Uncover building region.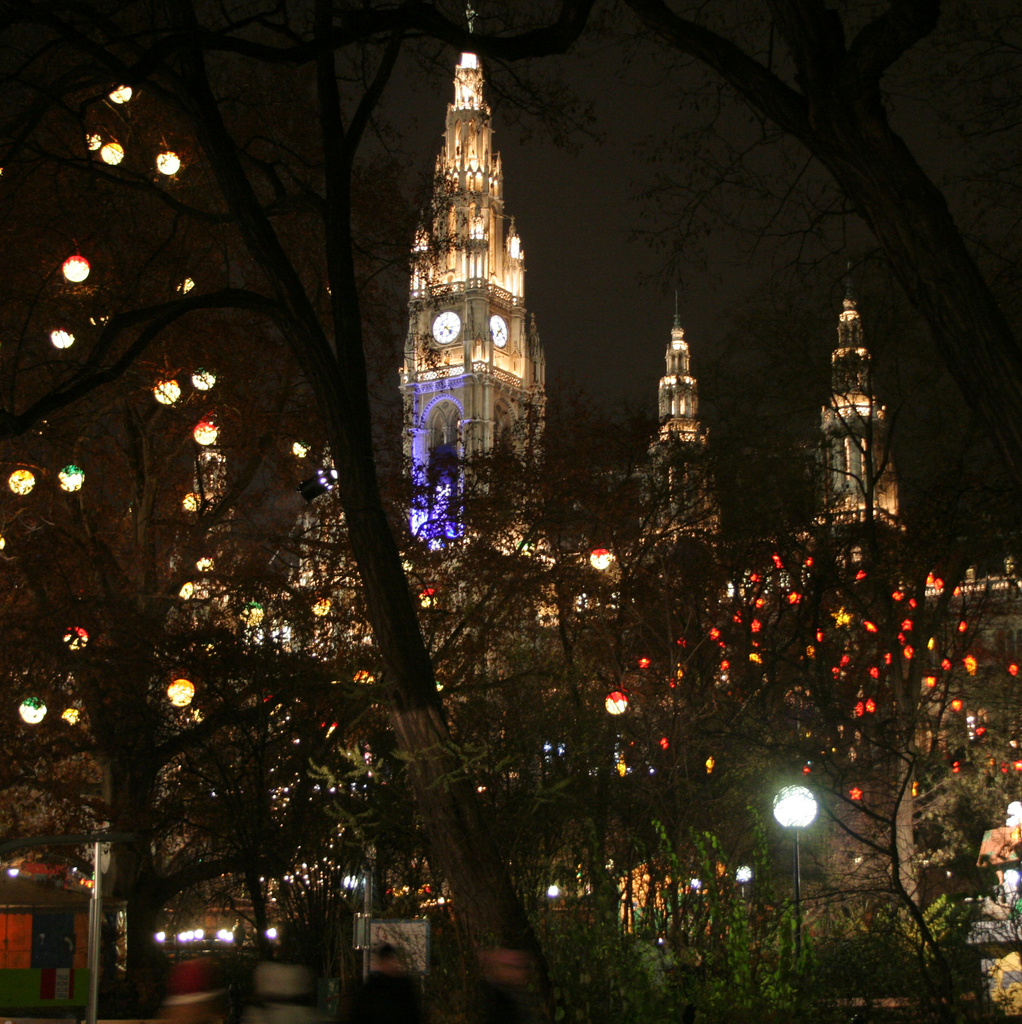
Uncovered: (x1=810, y1=280, x2=914, y2=534).
